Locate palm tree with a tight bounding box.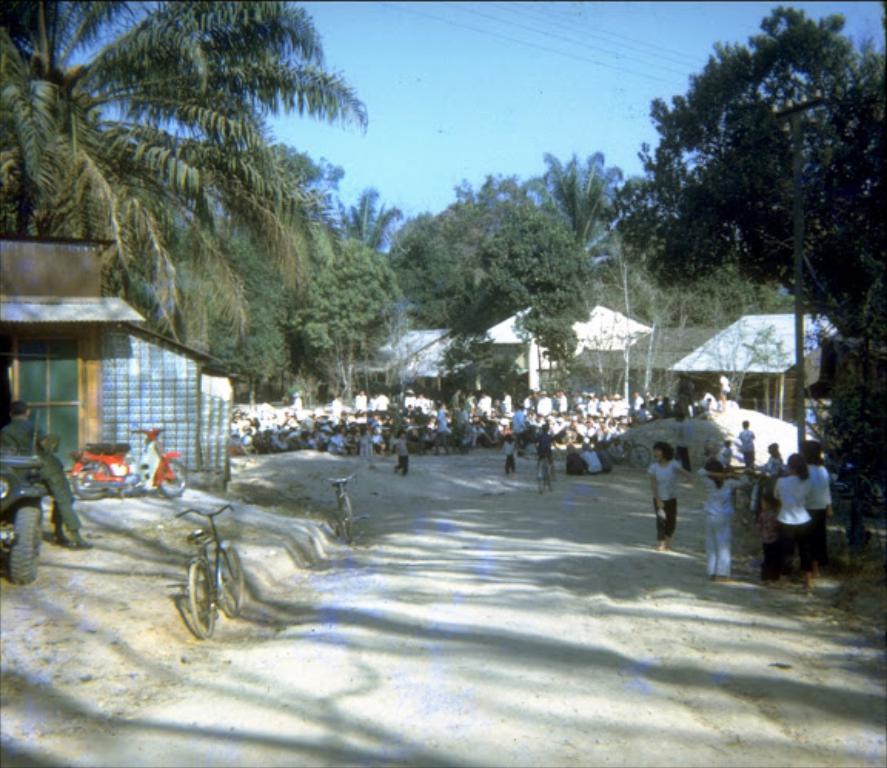
bbox=[419, 183, 510, 394].
